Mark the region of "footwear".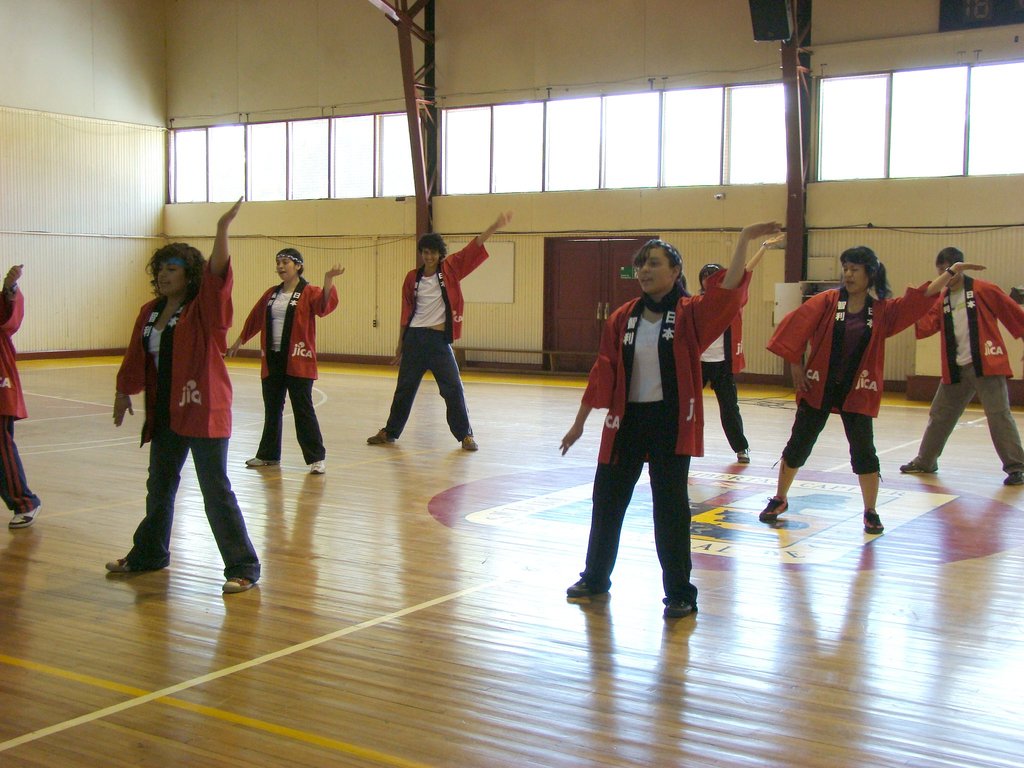
Region: bbox=(737, 451, 749, 463).
